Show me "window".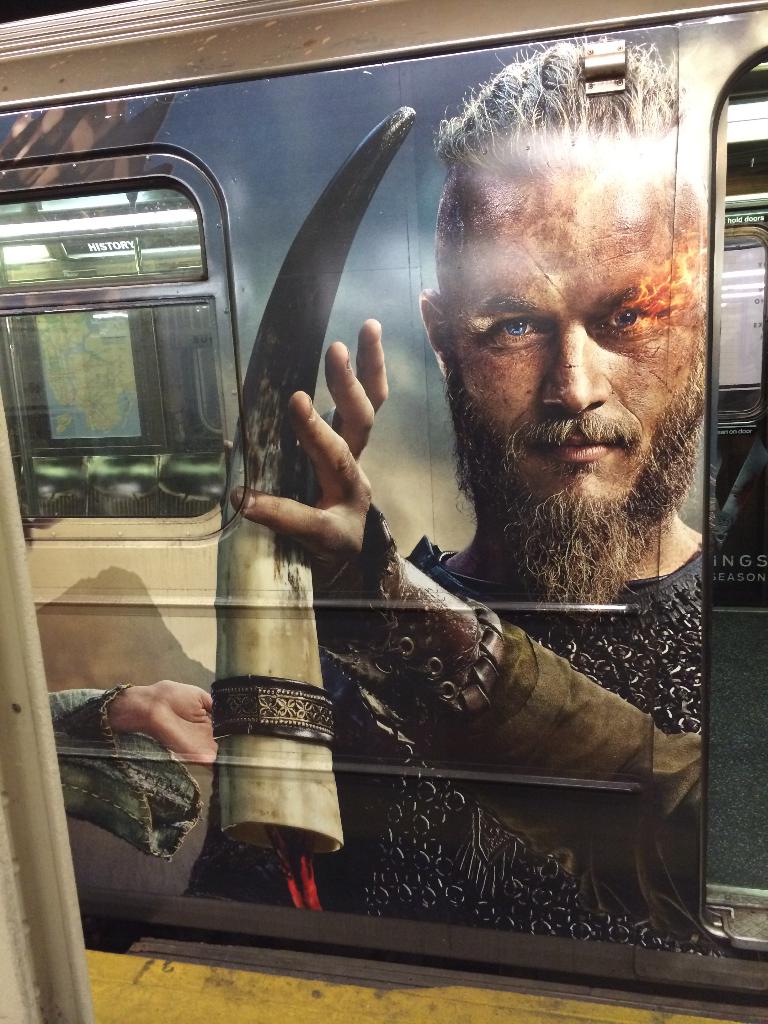
"window" is here: 30:149:257:538.
